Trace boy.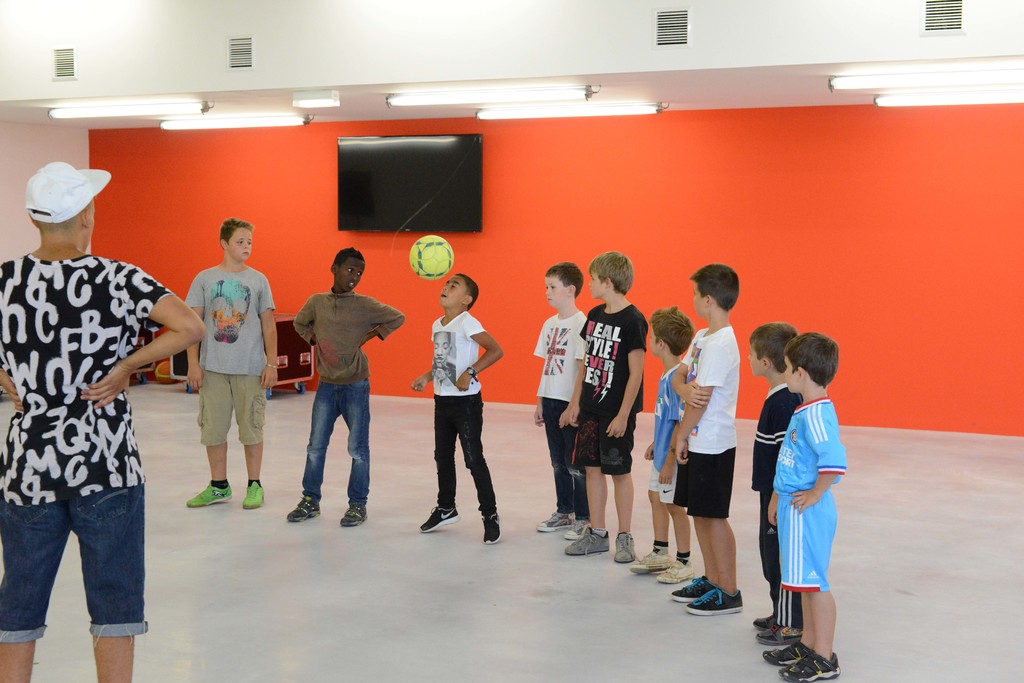
Traced to [left=668, top=264, right=743, bottom=613].
